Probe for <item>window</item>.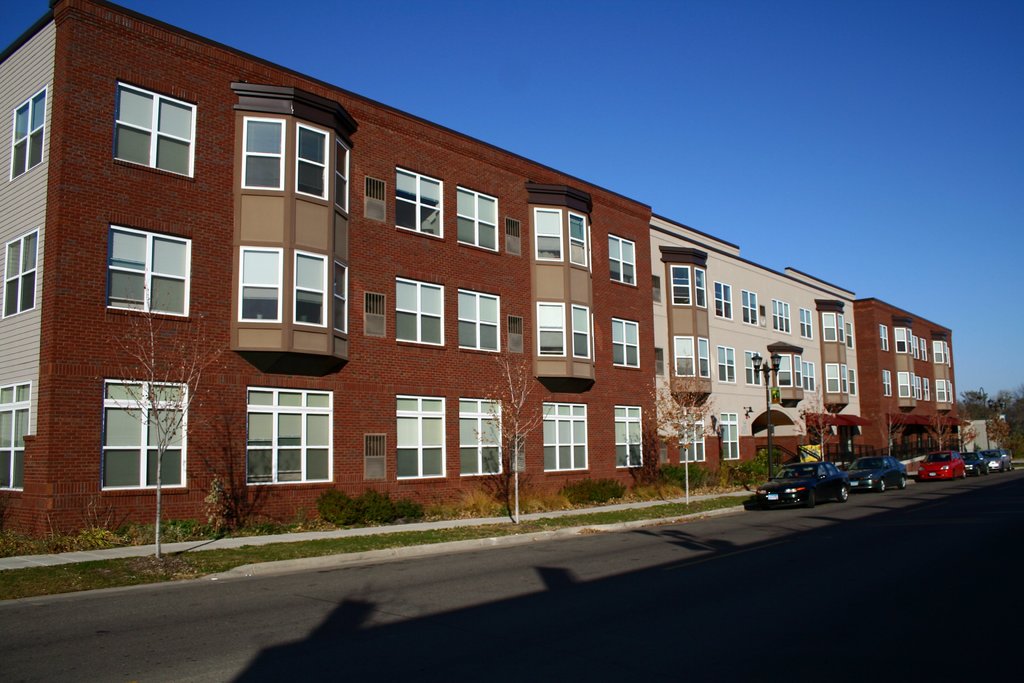
Probe result: box(240, 245, 278, 329).
